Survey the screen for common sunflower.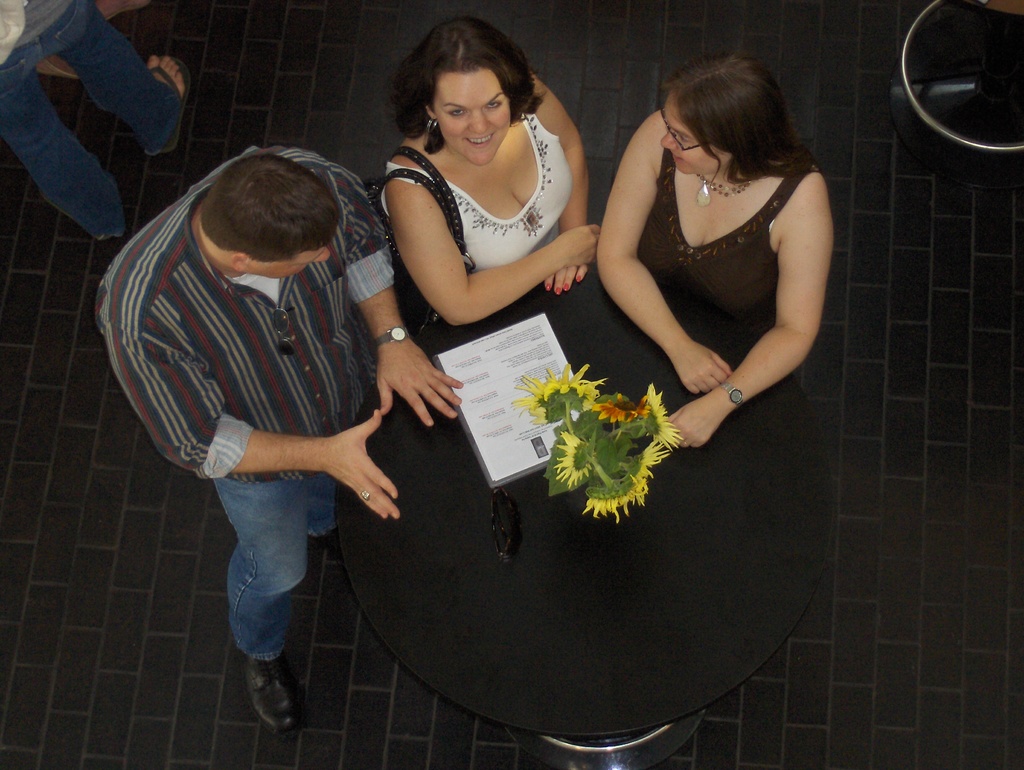
Survey found: l=581, t=437, r=669, b=522.
